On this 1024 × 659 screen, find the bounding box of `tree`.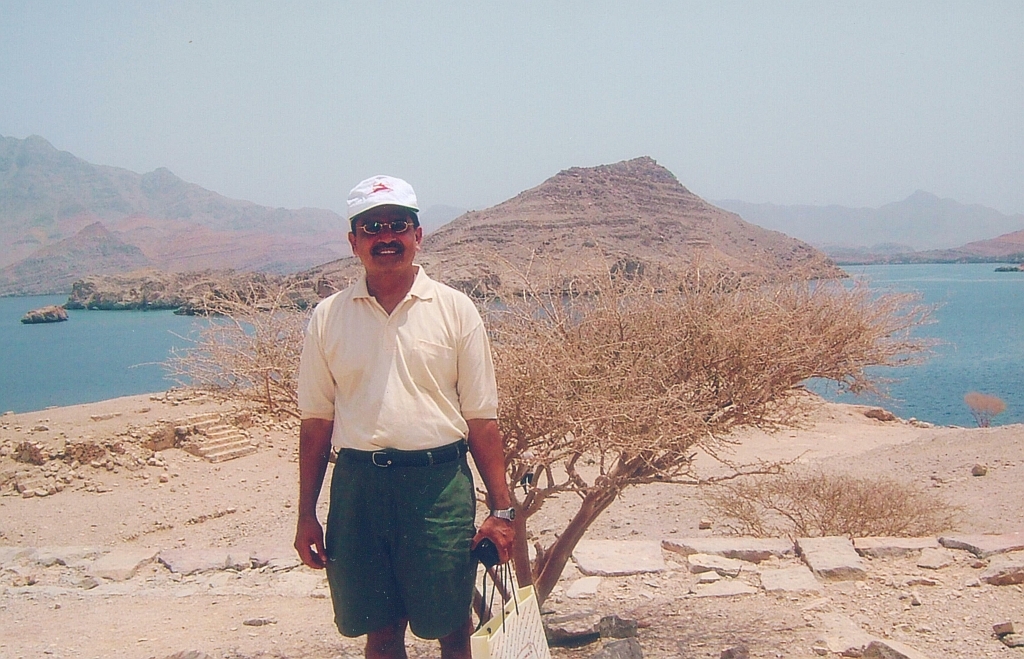
Bounding box: locate(122, 234, 940, 658).
